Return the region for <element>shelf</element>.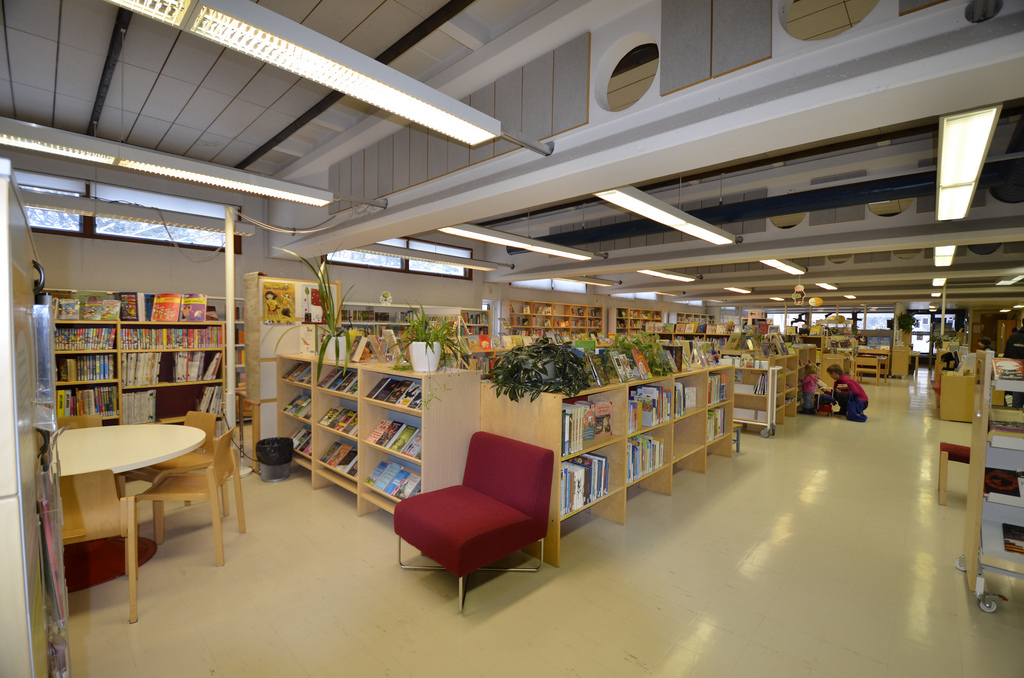
left=350, top=446, right=495, bottom=507.
